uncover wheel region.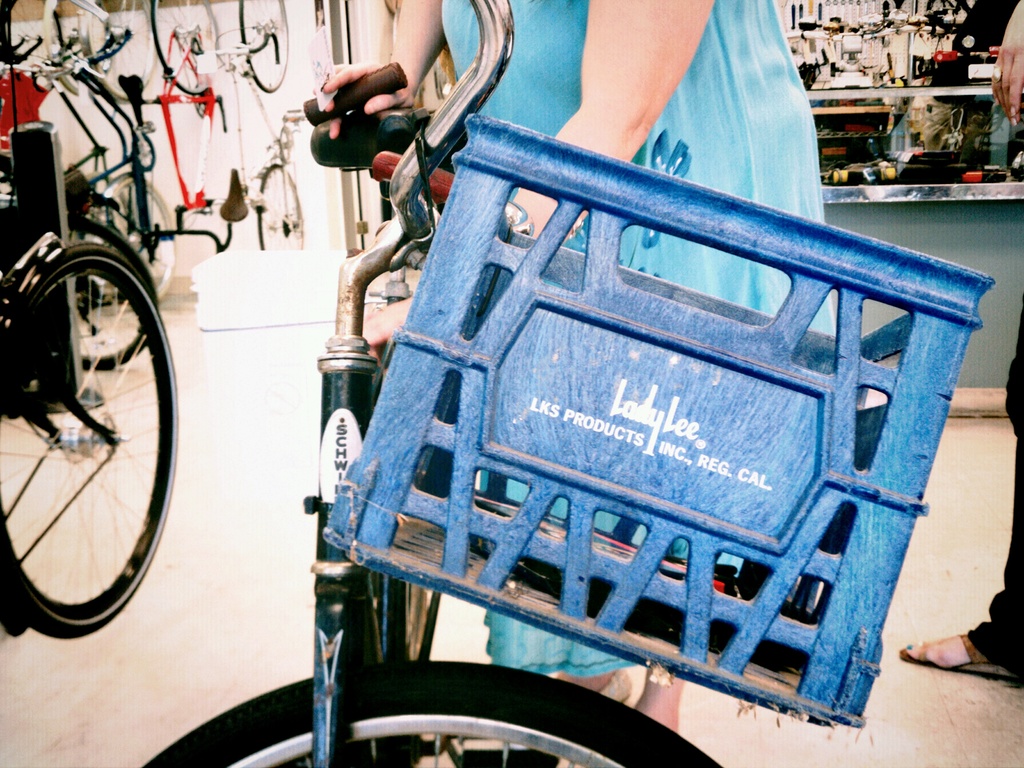
Uncovered: (2,219,198,665).
